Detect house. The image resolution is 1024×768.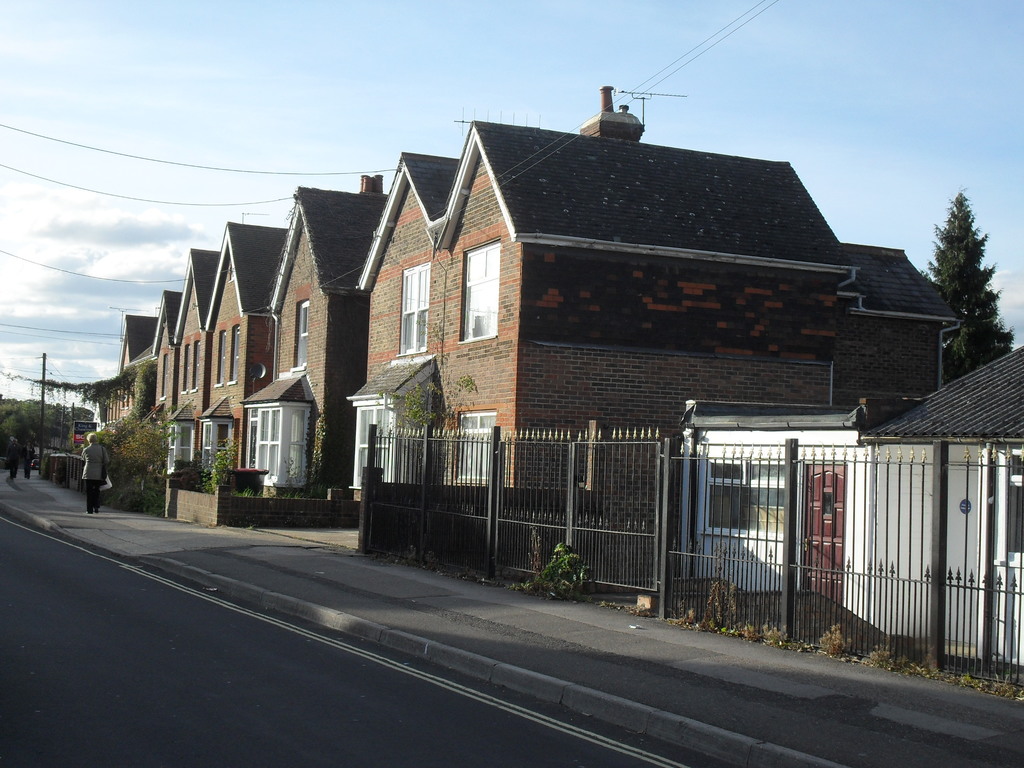
169,245,223,461.
